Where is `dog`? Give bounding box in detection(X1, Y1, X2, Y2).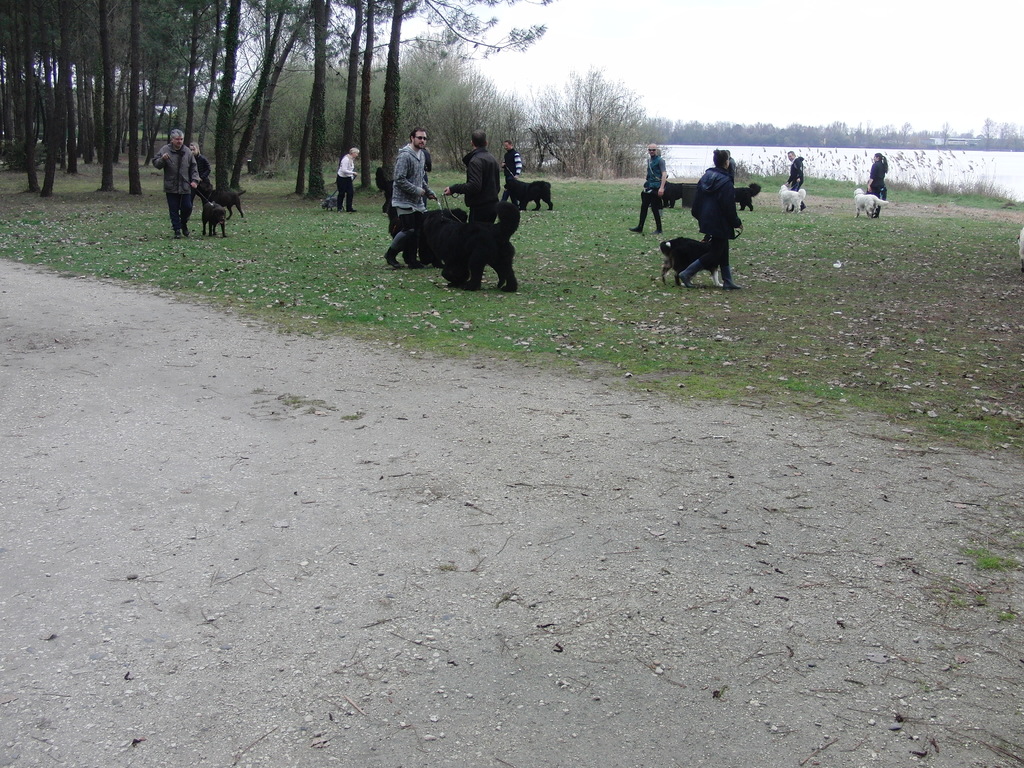
detection(854, 188, 888, 219).
